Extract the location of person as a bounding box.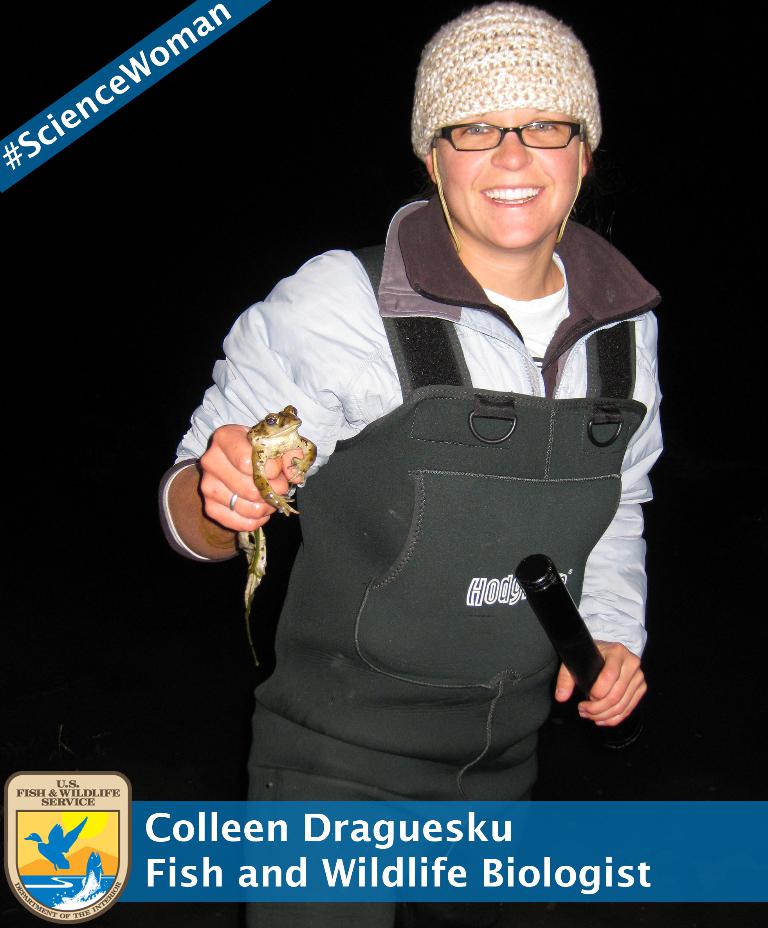
bbox=(176, 27, 678, 816).
